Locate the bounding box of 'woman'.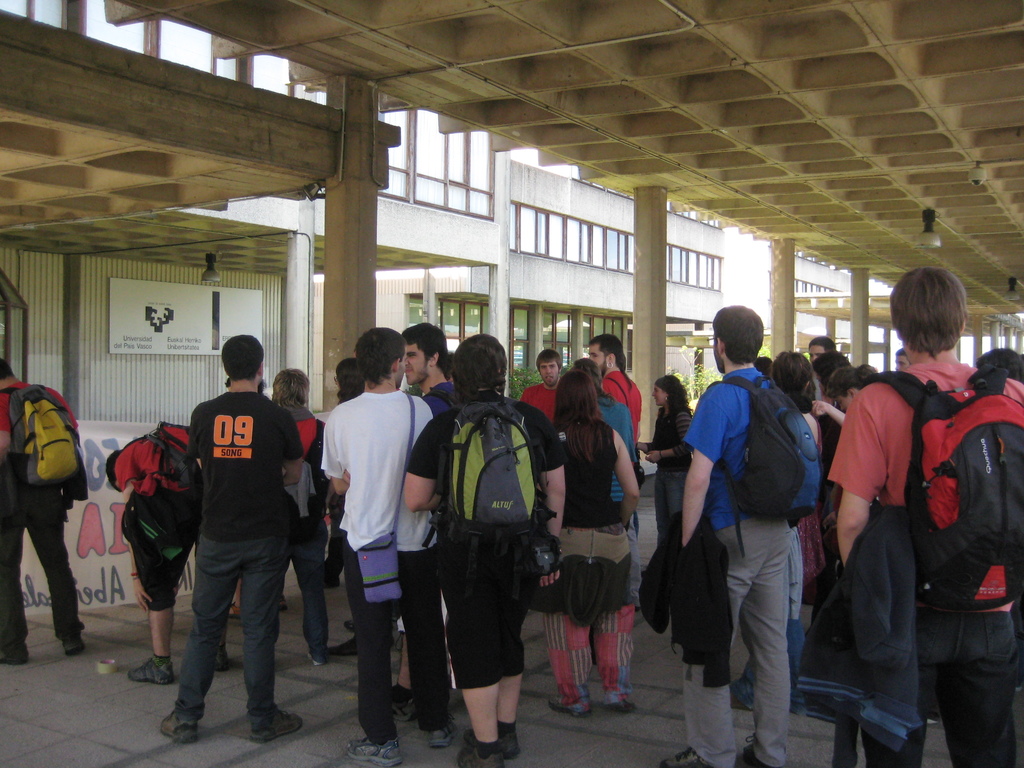
Bounding box: [left=835, top=362, right=875, bottom=419].
